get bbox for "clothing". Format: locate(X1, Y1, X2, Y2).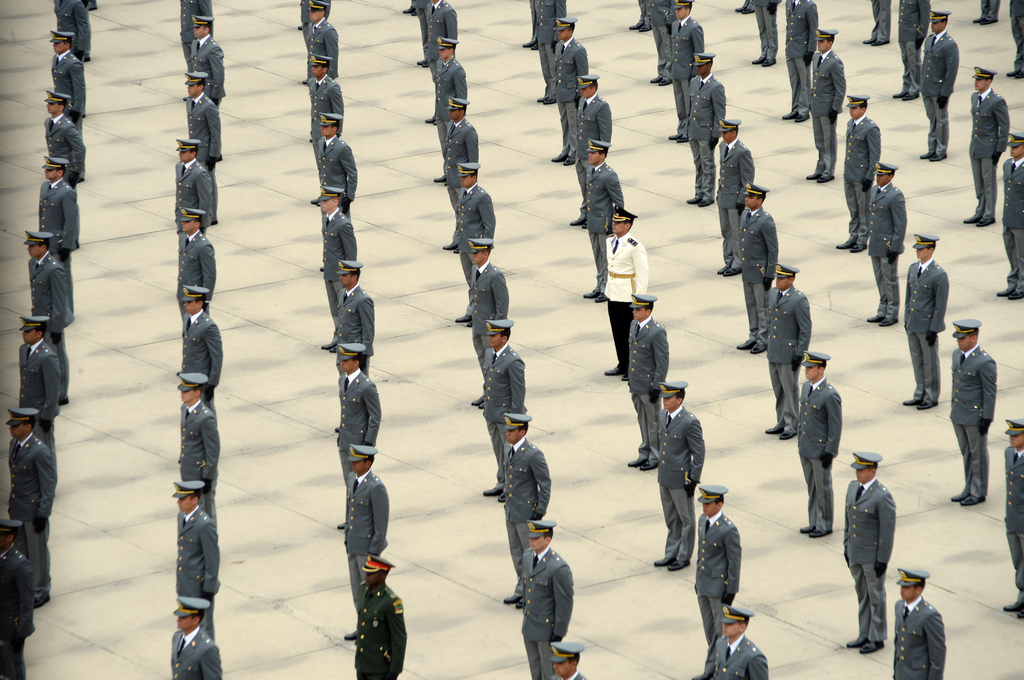
locate(741, 207, 780, 346).
